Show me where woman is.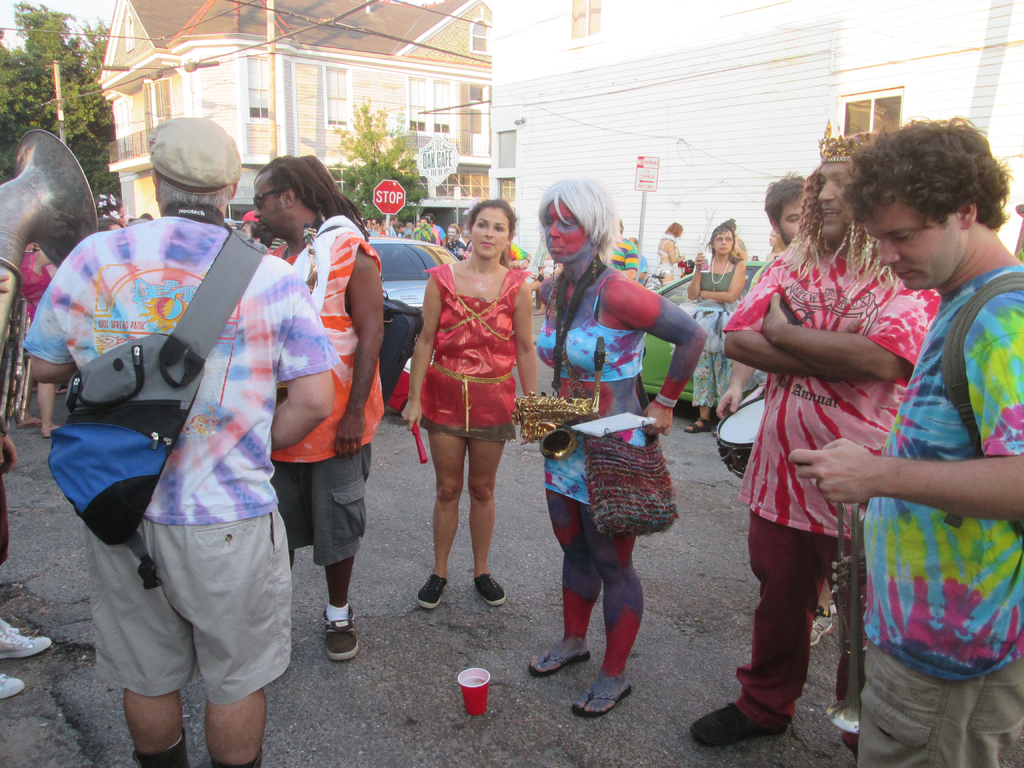
woman is at 534/177/706/721.
